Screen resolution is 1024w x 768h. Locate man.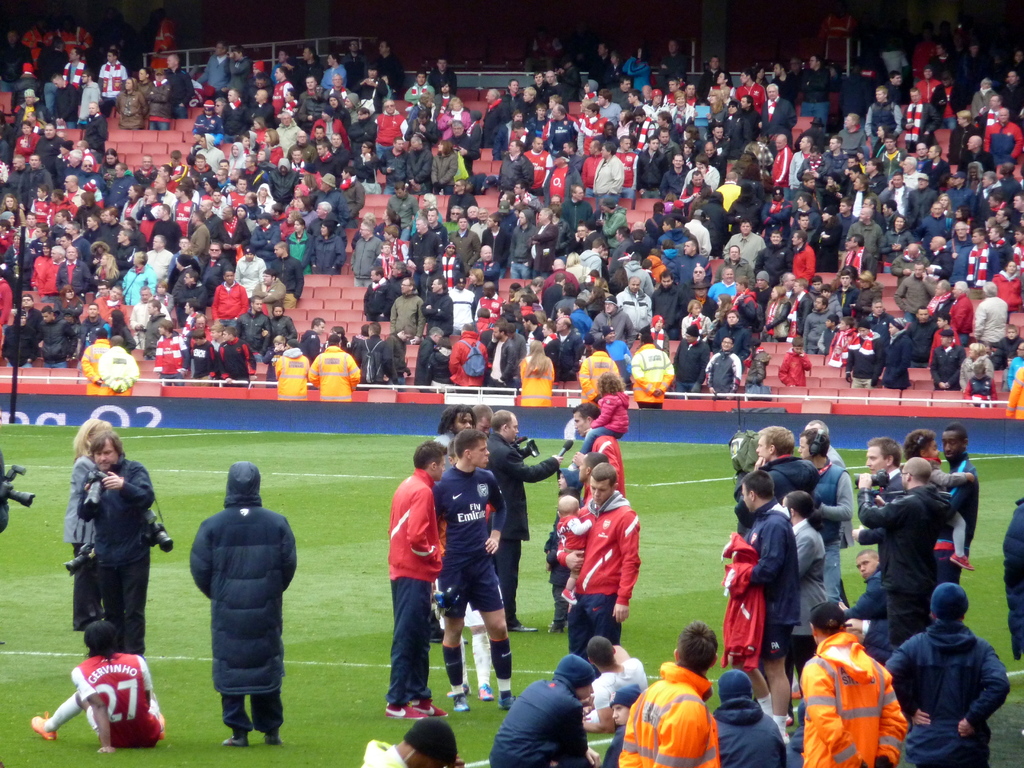
(left=326, top=132, right=349, bottom=176).
